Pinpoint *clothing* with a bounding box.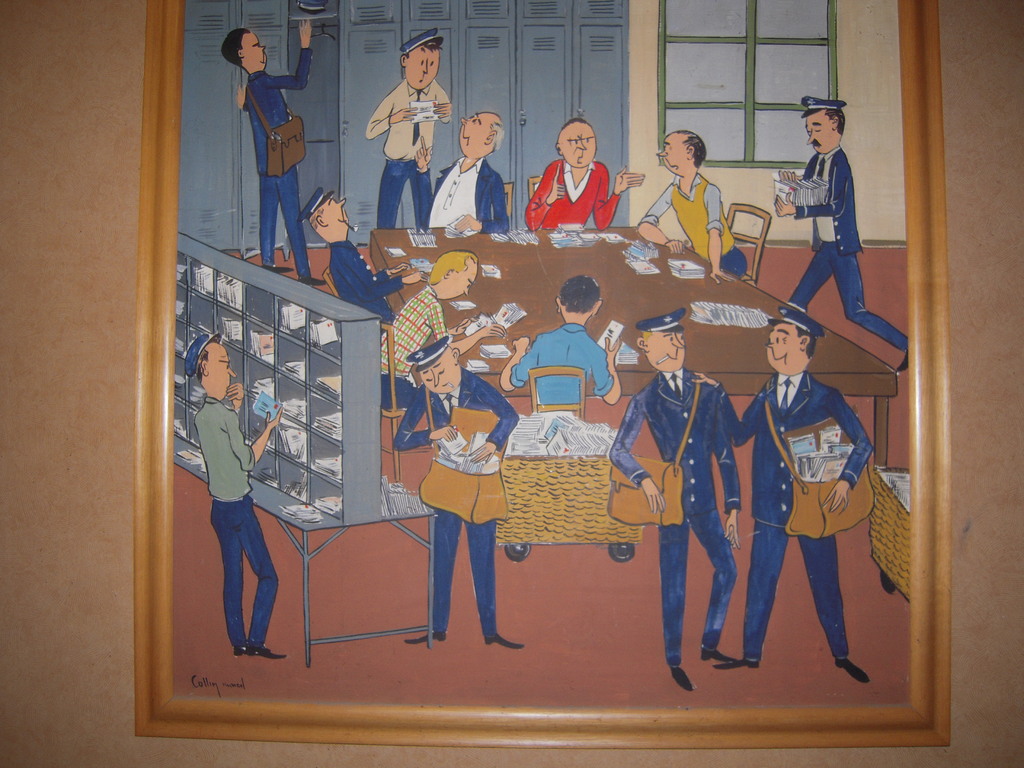
x1=789, y1=147, x2=909, y2=353.
